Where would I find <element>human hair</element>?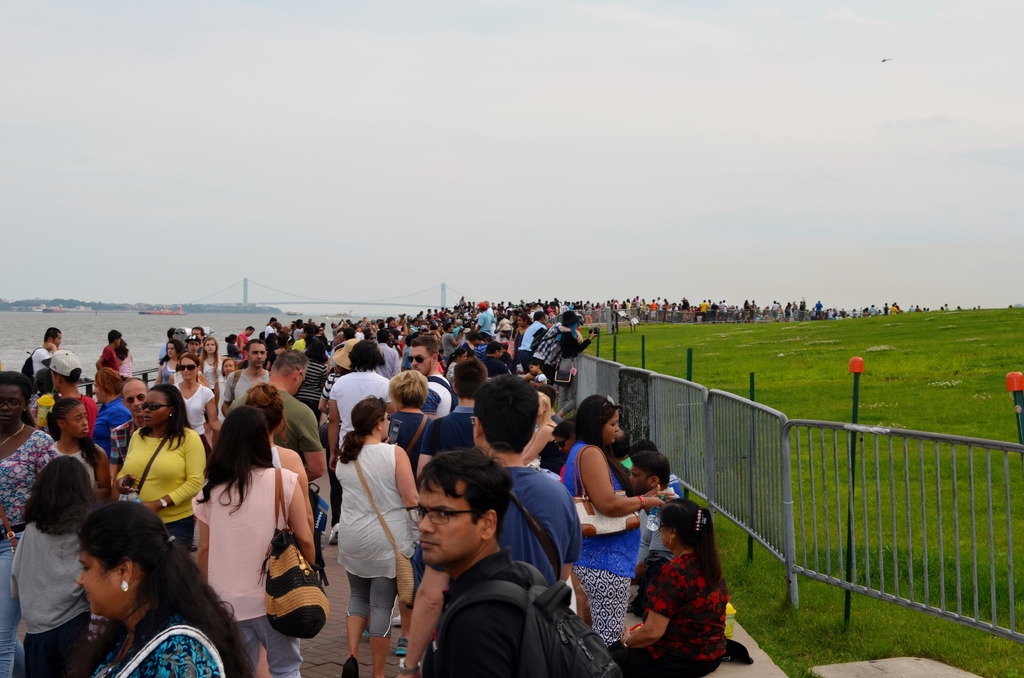
At locate(143, 382, 189, 449).
